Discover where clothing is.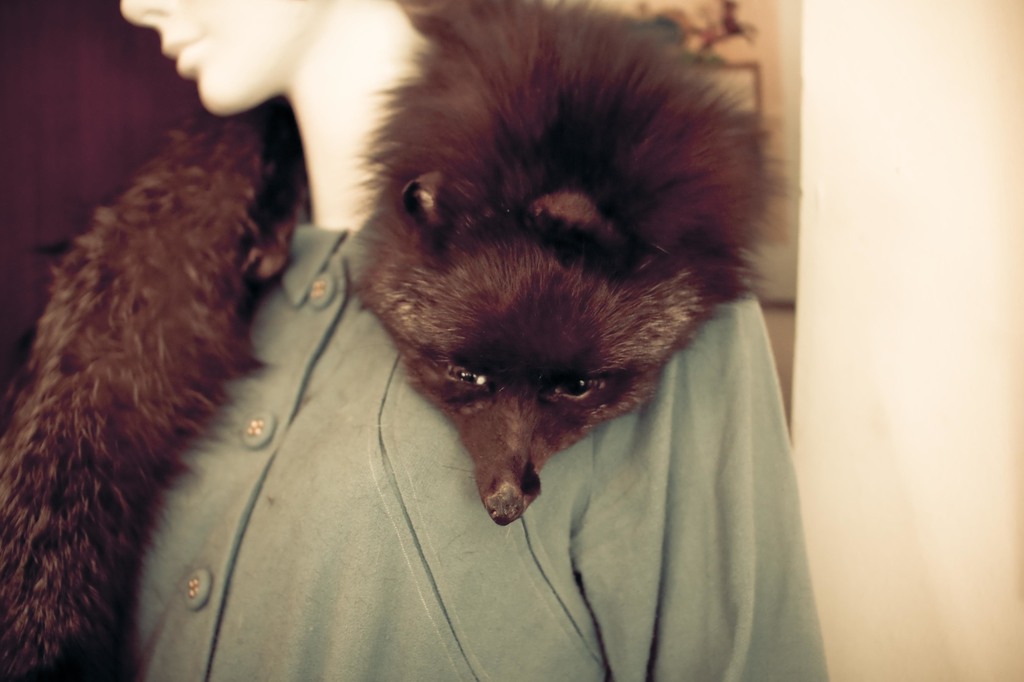
Discovered at select_region(97, 220, 842, 681).
